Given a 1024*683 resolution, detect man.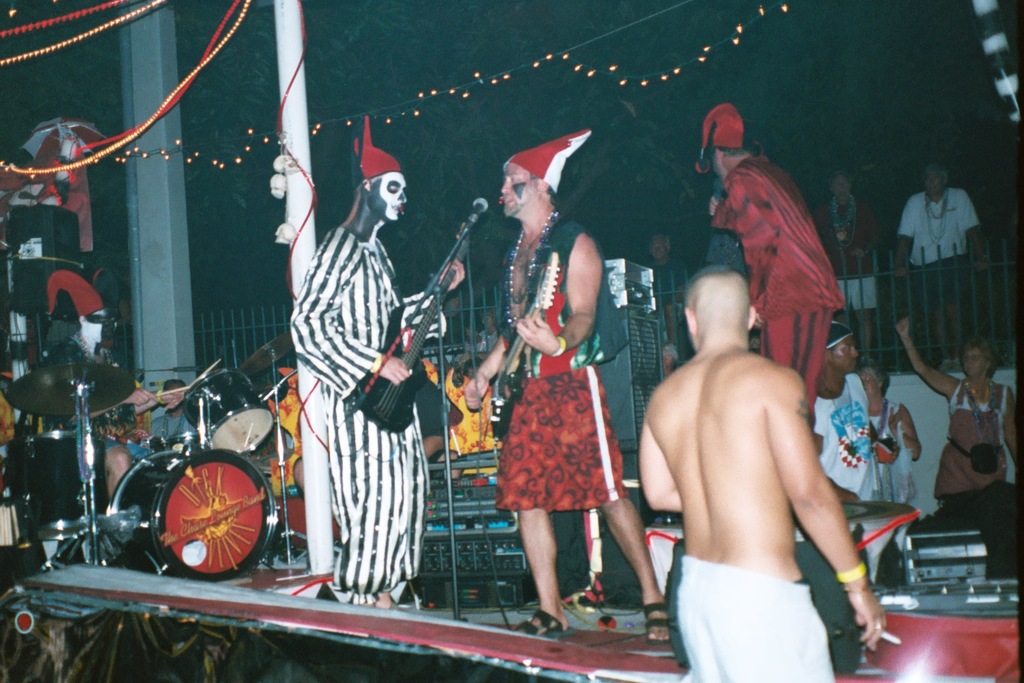
locate(0, 270, 190, 504).
